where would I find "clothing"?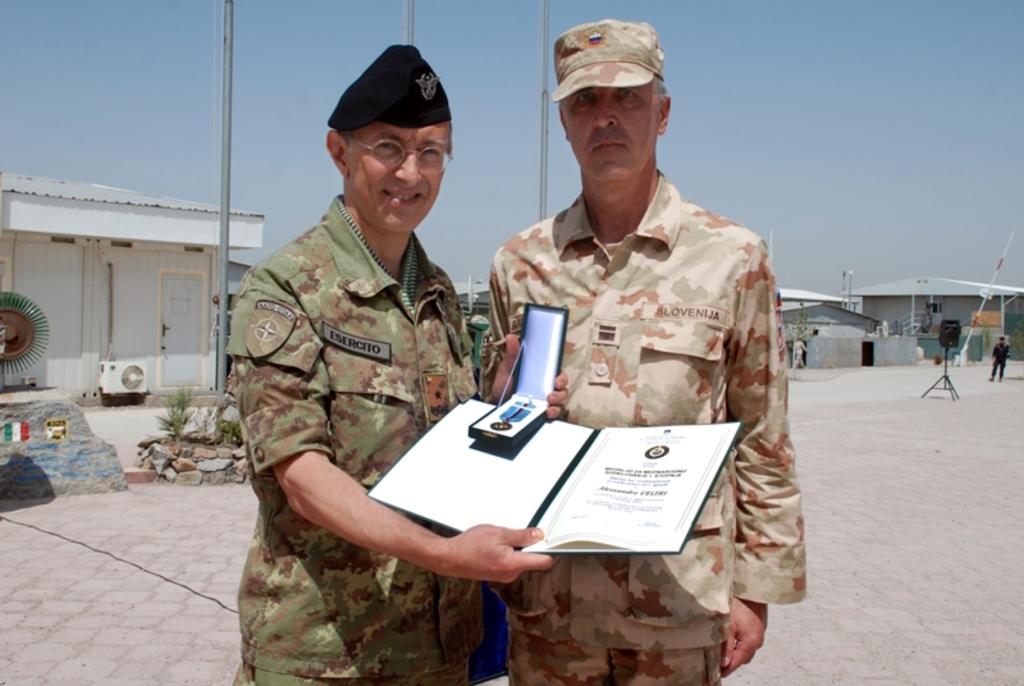
At locate(988, 337, 1014, 387).
